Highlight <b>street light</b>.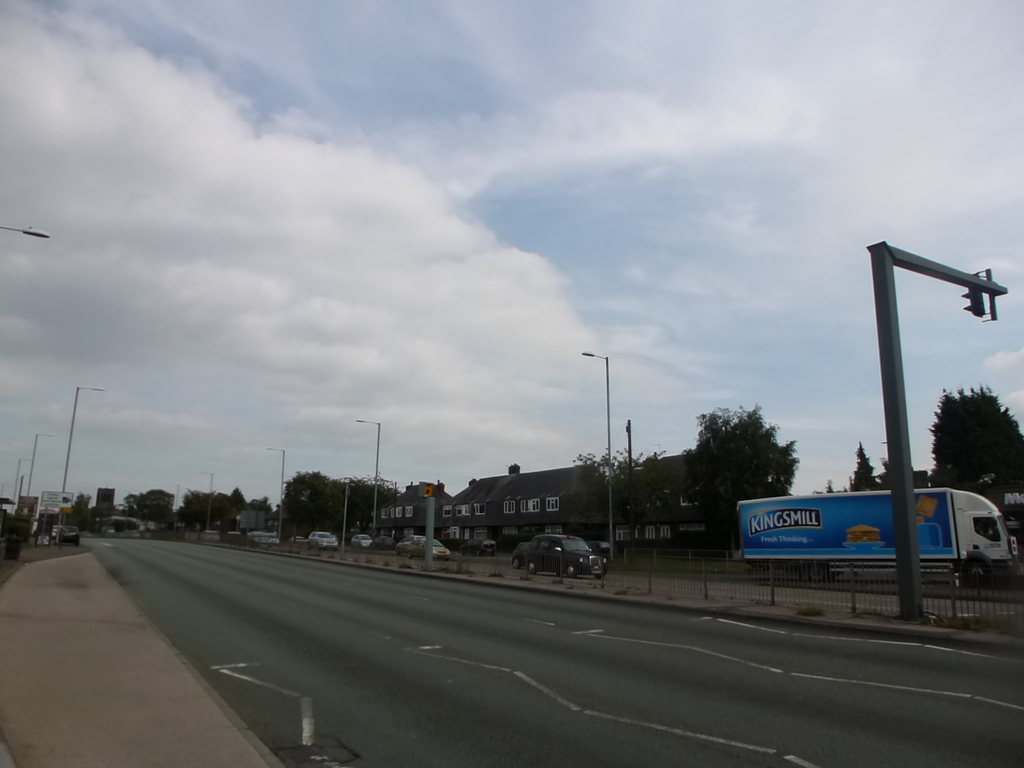
Highlighted region: region(844, 232, 995, 568).
